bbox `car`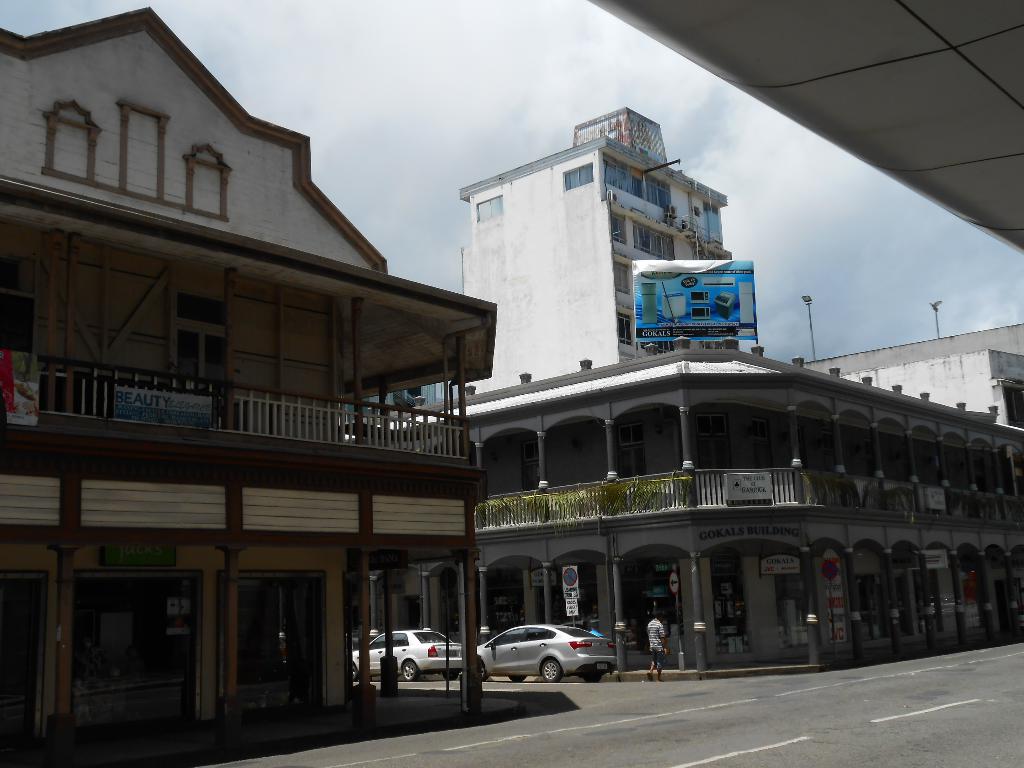
select_region(474, 617, 620, 679)
